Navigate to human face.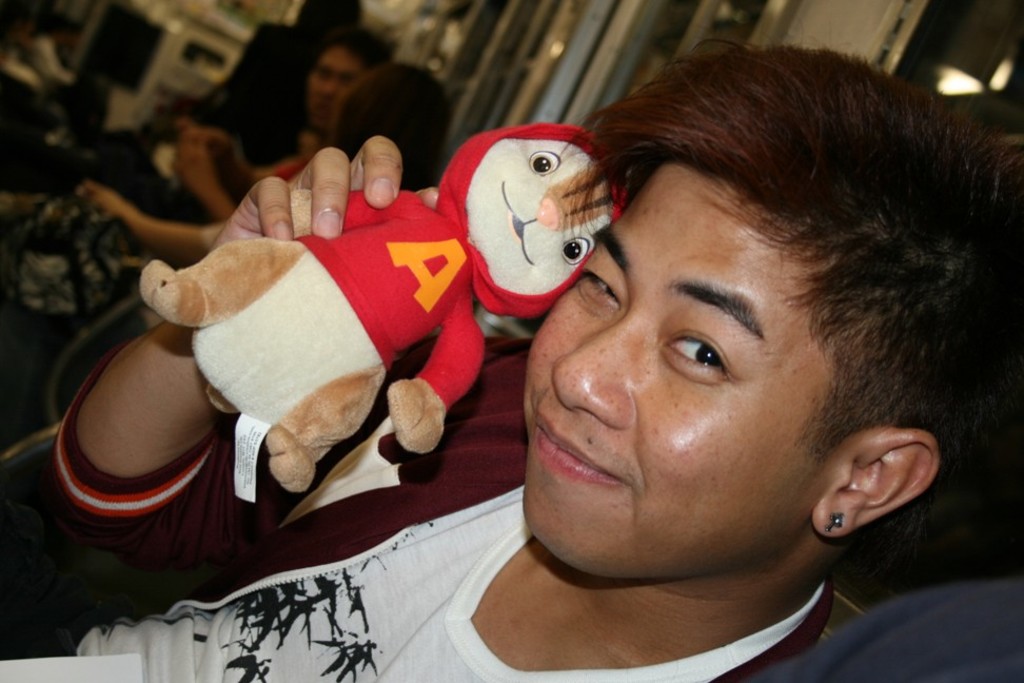
Navigation target: 310 41 358 133.
